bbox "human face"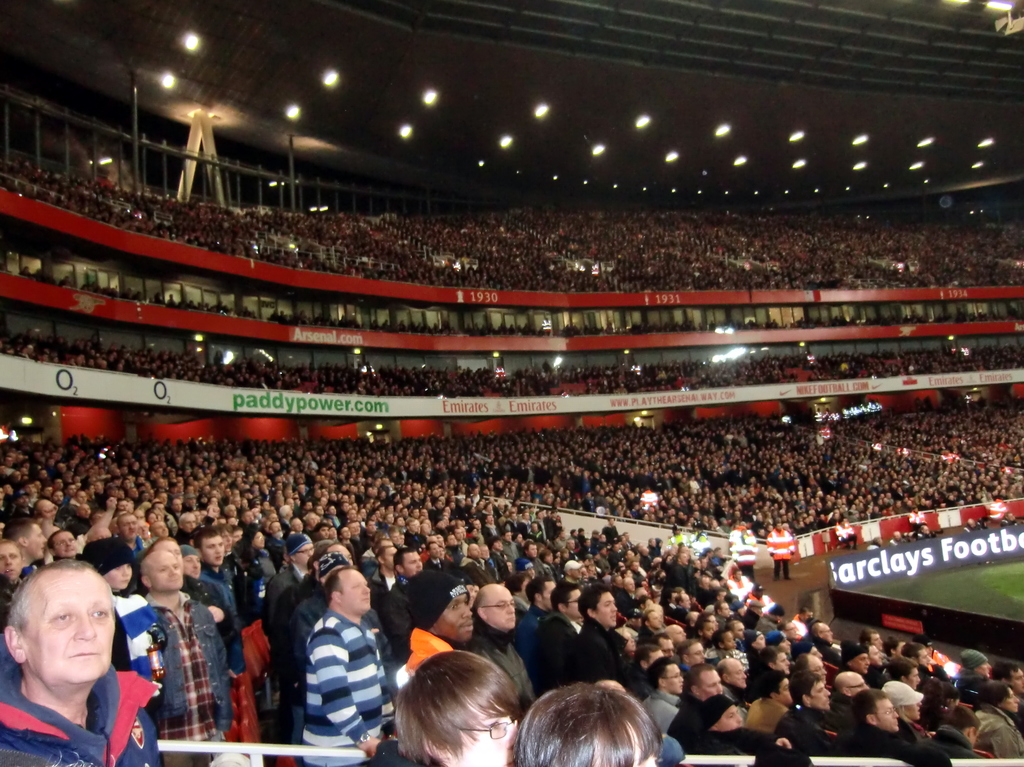
(left=1000, top=686, right=1021, bottom=711)
